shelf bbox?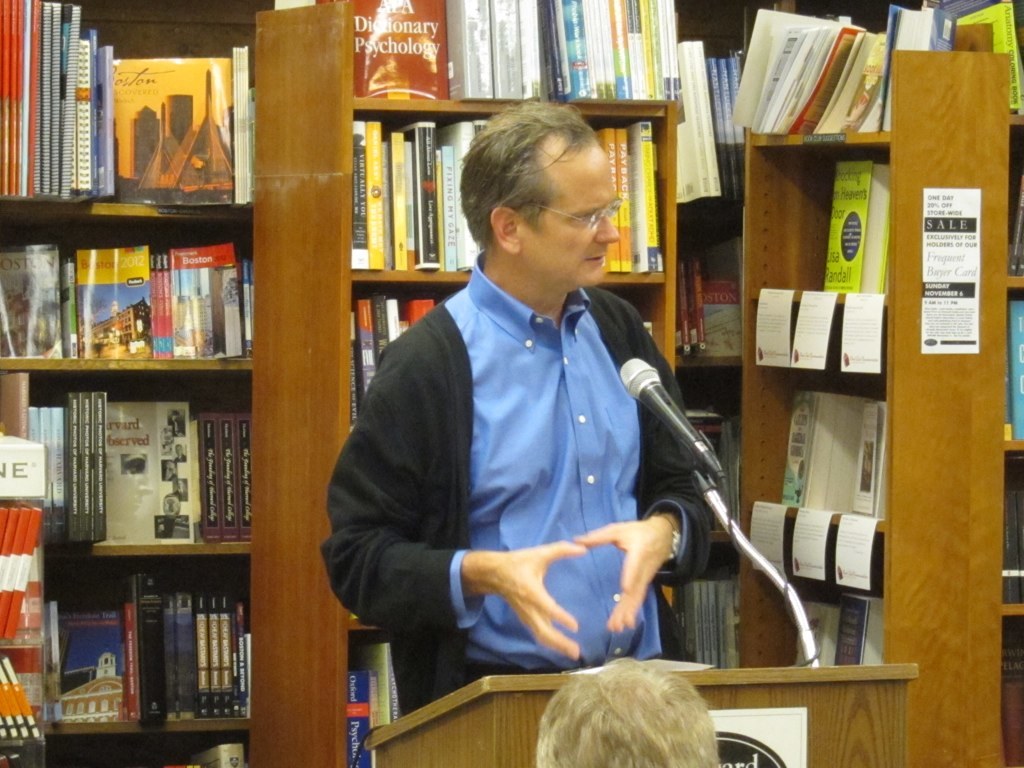
bbox(1008, 616, 1023, 767)
